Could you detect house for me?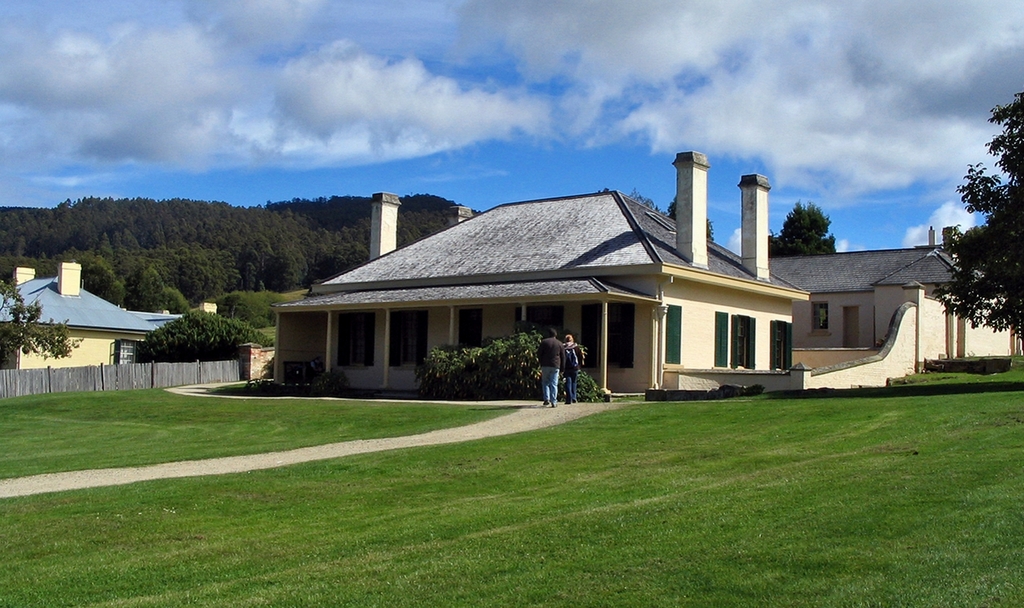
Detection result: <region>765, 224, 1019, 388</region>.
